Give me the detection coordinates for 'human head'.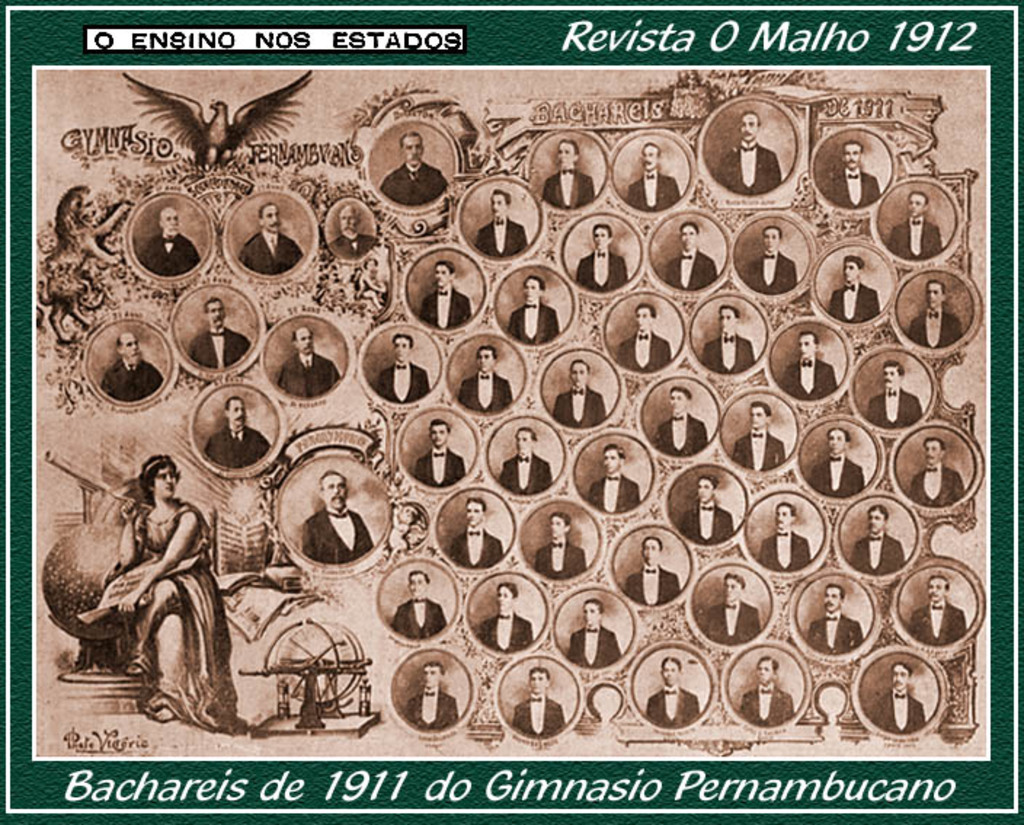
[679,223,698,249].
